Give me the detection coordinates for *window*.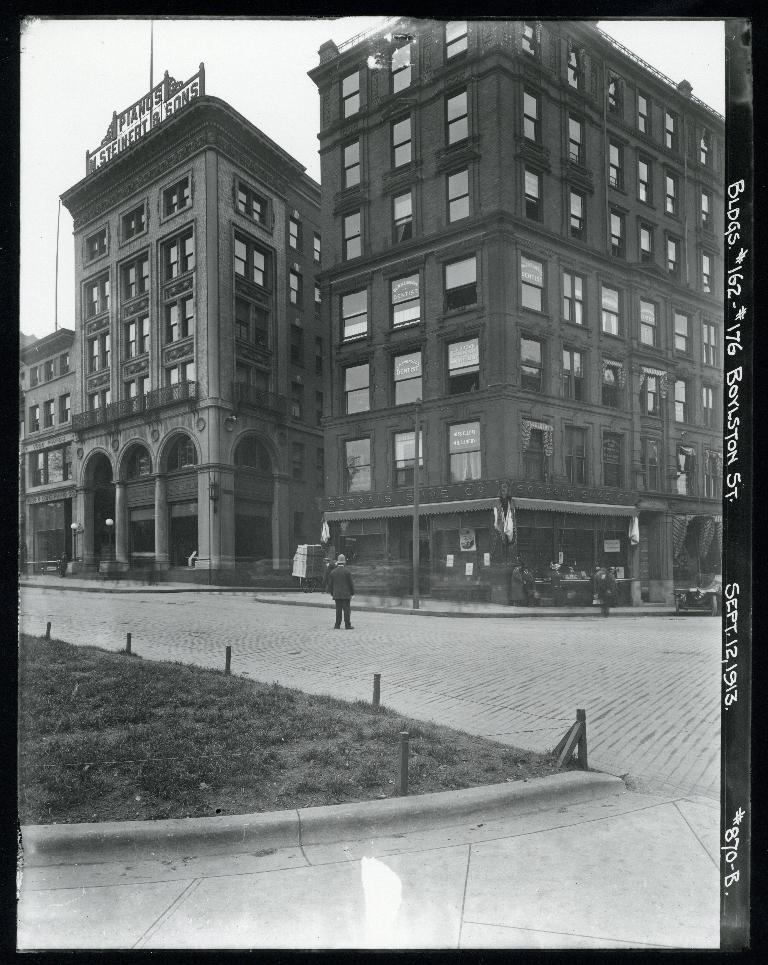
[316, 393, 325, 430].
